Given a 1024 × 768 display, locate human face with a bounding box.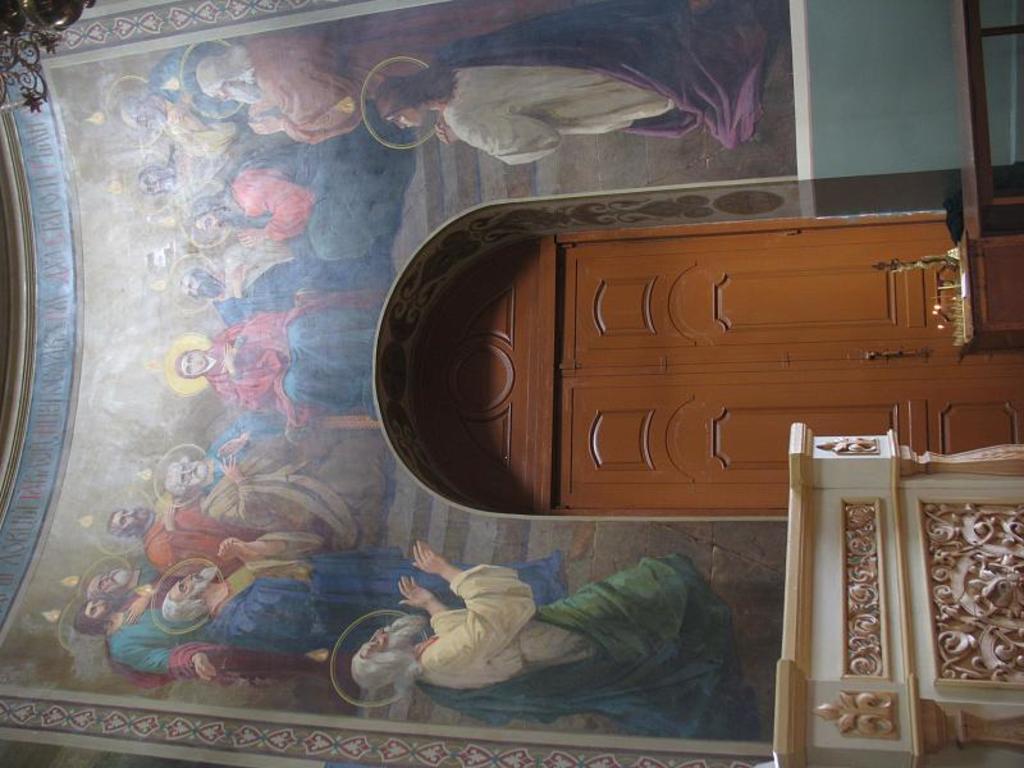
Located: bbox=[113, 506, 154, 524].
